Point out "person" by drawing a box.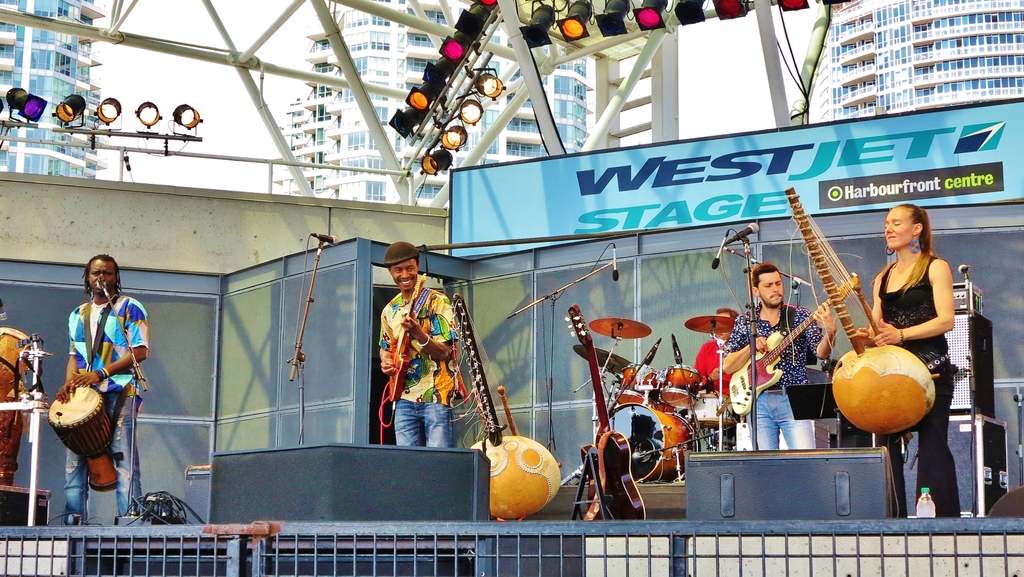
box(849, 207, 959, 522).
